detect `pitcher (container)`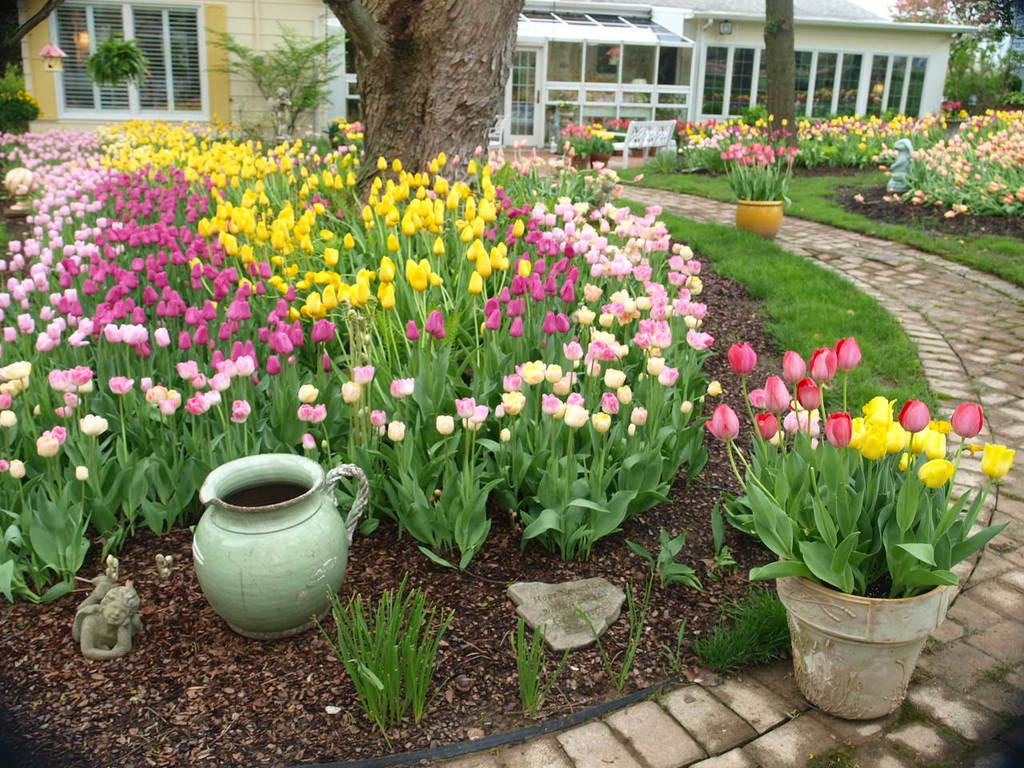
box(191, 454, 364, 638)
